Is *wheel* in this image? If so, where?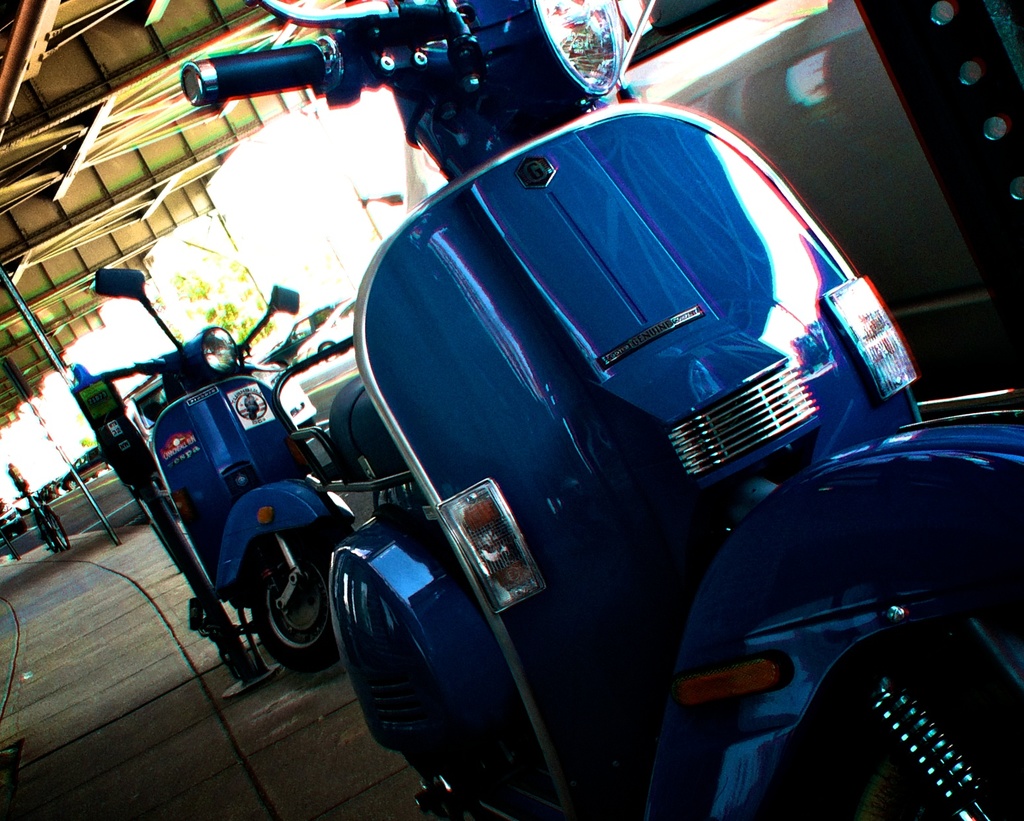
Yes, at bbox=(247, 529, 335, 669).
